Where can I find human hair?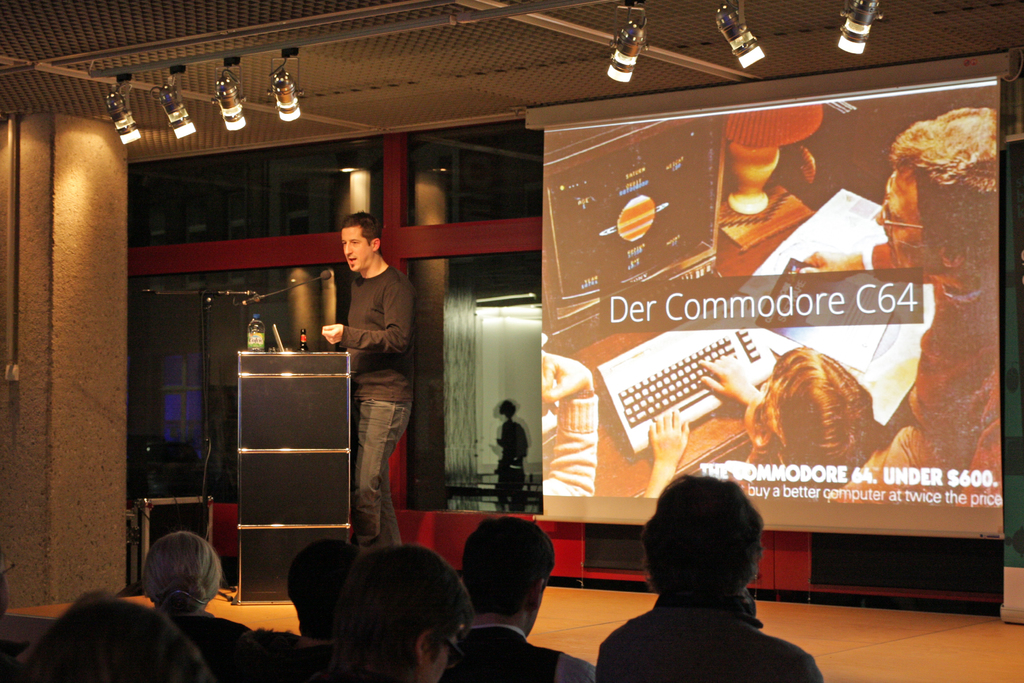
You can find it at l=758, t=352, r=878, b=485.
